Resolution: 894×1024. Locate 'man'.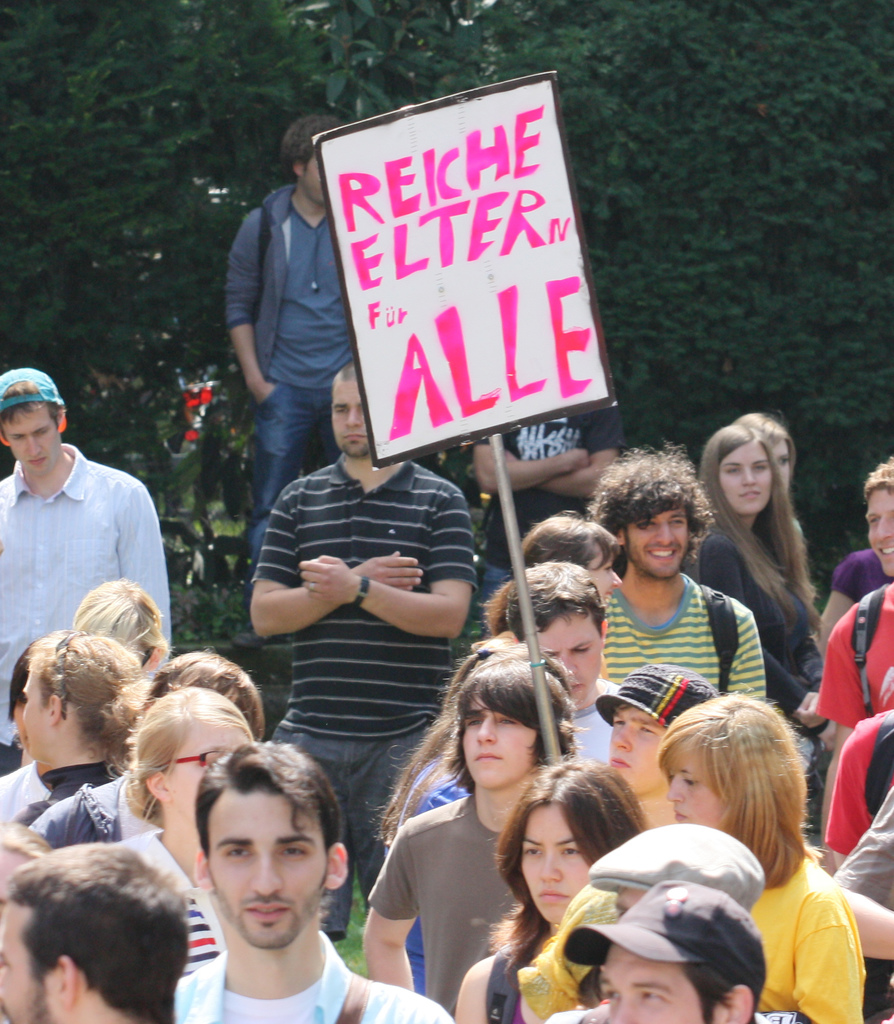
bbox=[240, 365, 487, 944].
